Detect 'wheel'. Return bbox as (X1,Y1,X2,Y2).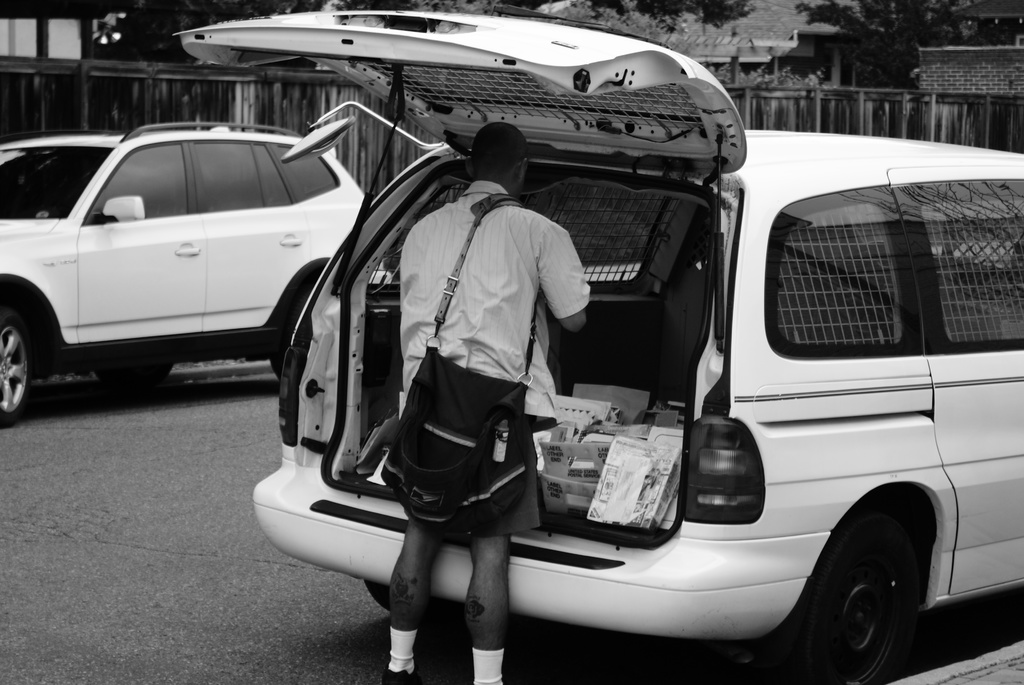
(802,524,932,672).
